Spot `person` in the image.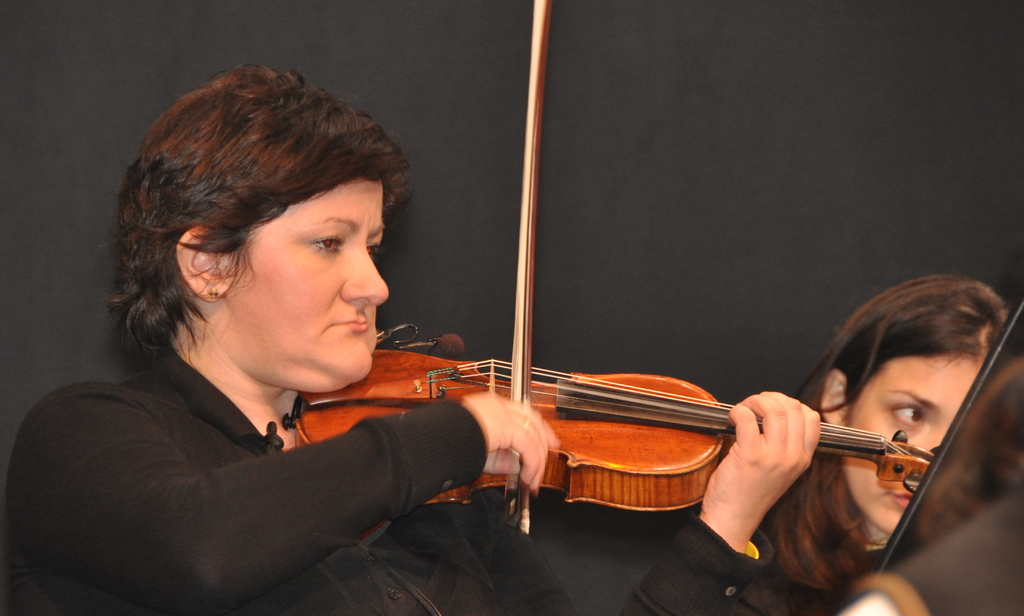
`person` found at 728:267:1019:612.
